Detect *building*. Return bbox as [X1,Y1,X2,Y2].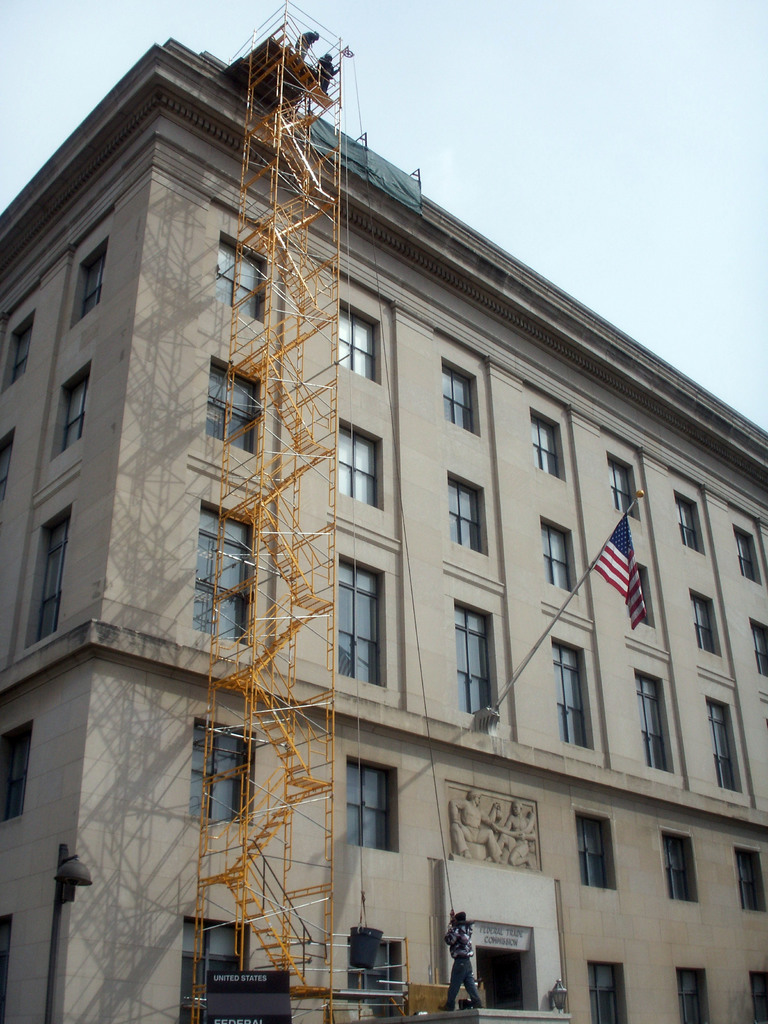
[0,36,767,1023].
